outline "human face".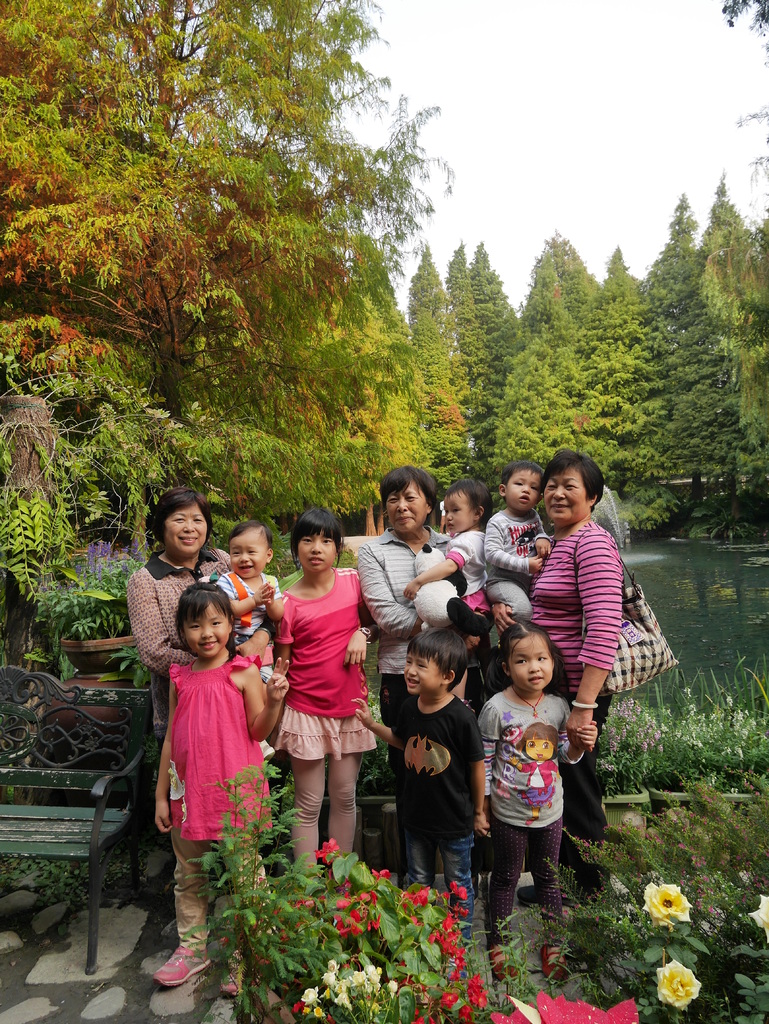
Outline: [x1=165, y1=504, x2=206, y2=558].
